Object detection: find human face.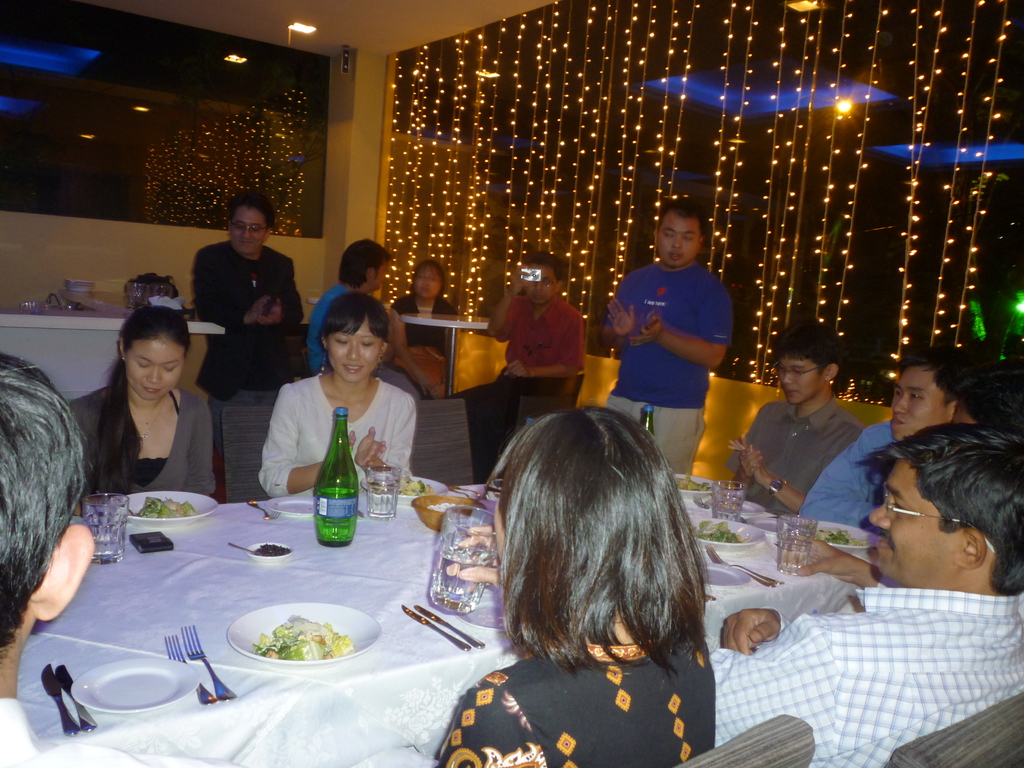
left=323, top=317, right=380, bottom=379.
